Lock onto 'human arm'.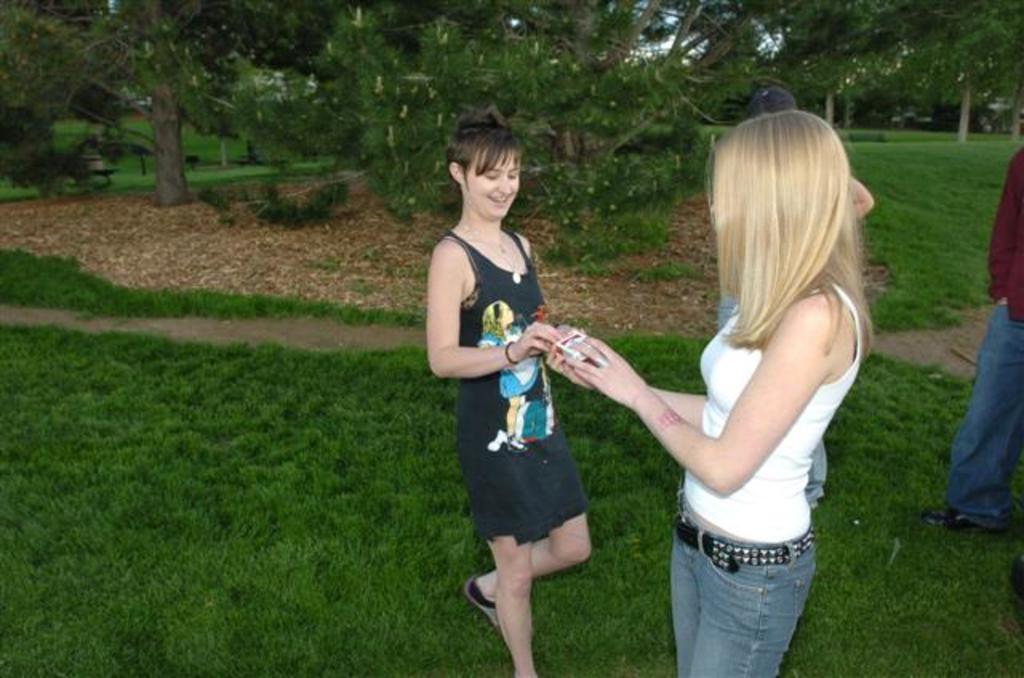
Locked: l=546, t=328, r=707, b=430.
